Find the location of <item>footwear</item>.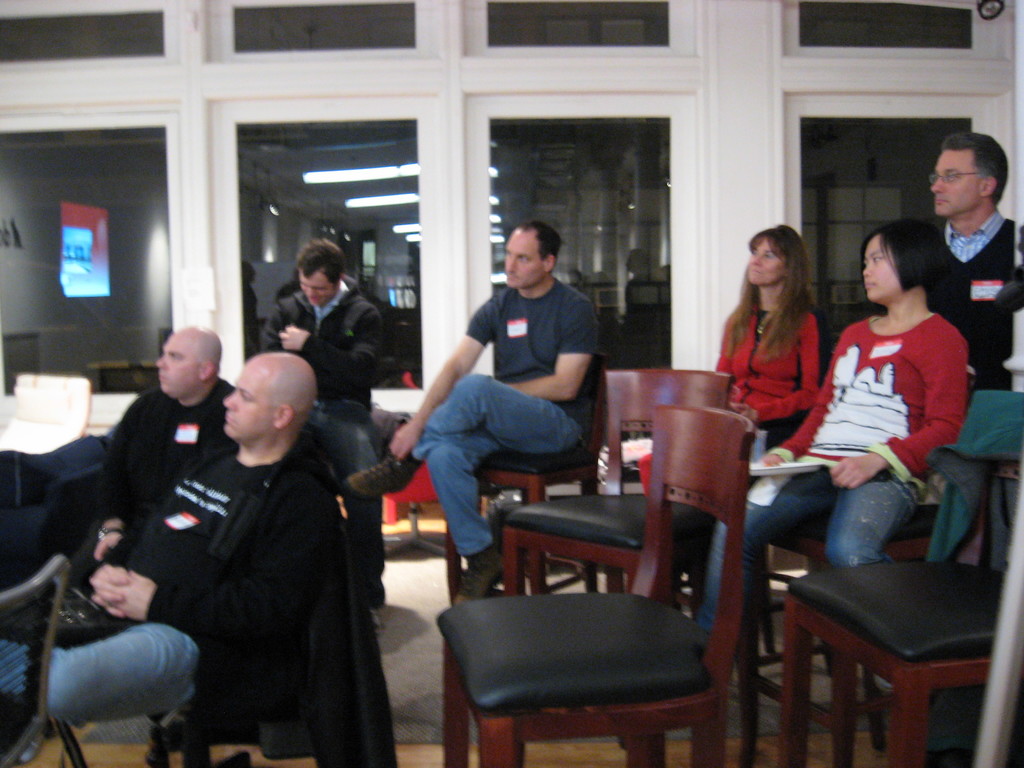
Location: 369:601:388:637.
